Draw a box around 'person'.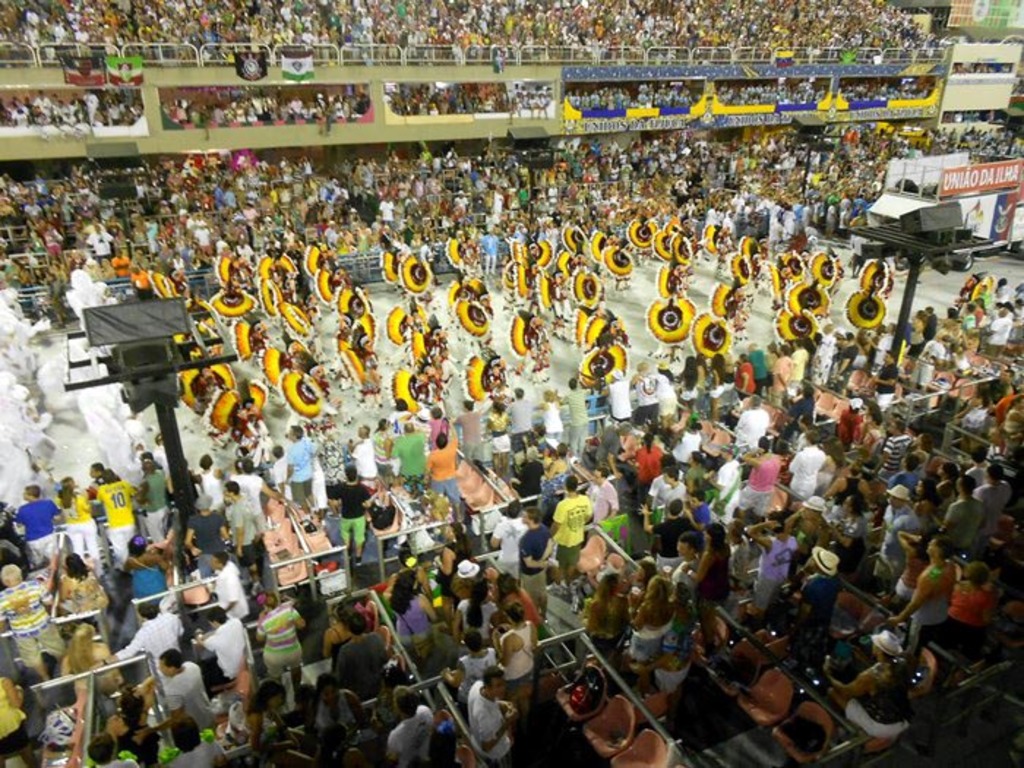
bbox(480, 224, 500, 276).
